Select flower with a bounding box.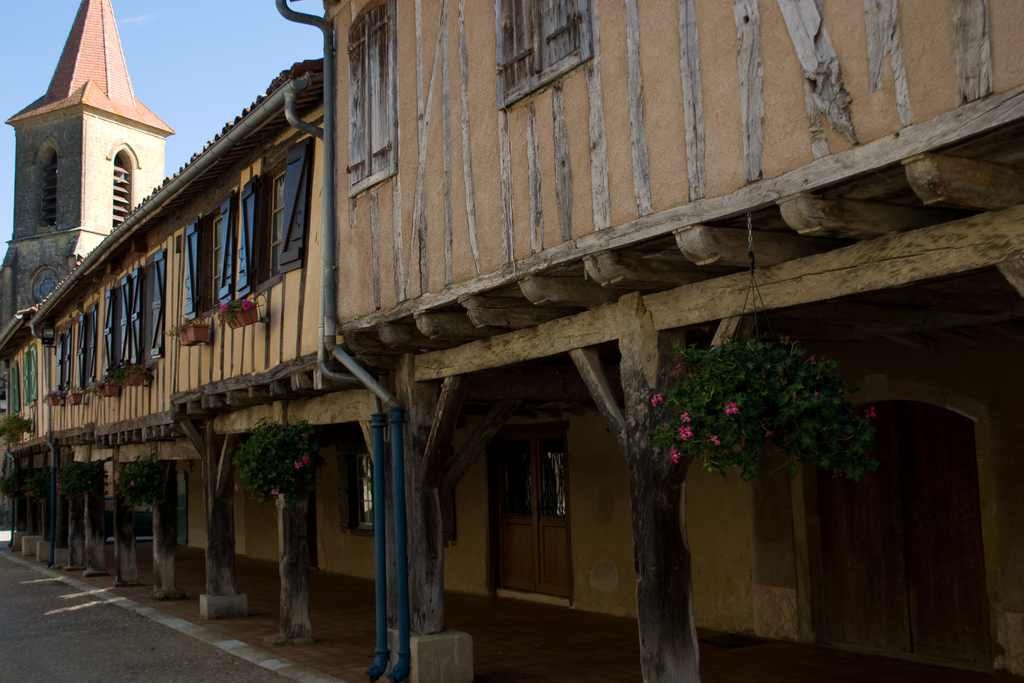
668:448:677:463.
